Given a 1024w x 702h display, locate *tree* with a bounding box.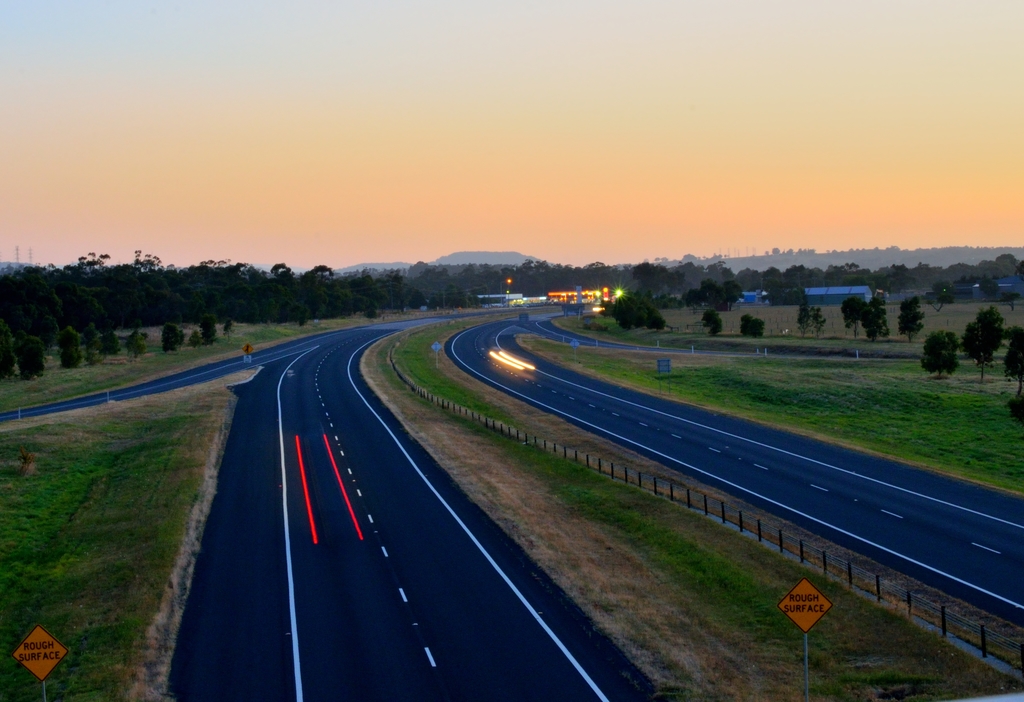
Located: <bbox>756, 270, 814, 306</bbox>.
